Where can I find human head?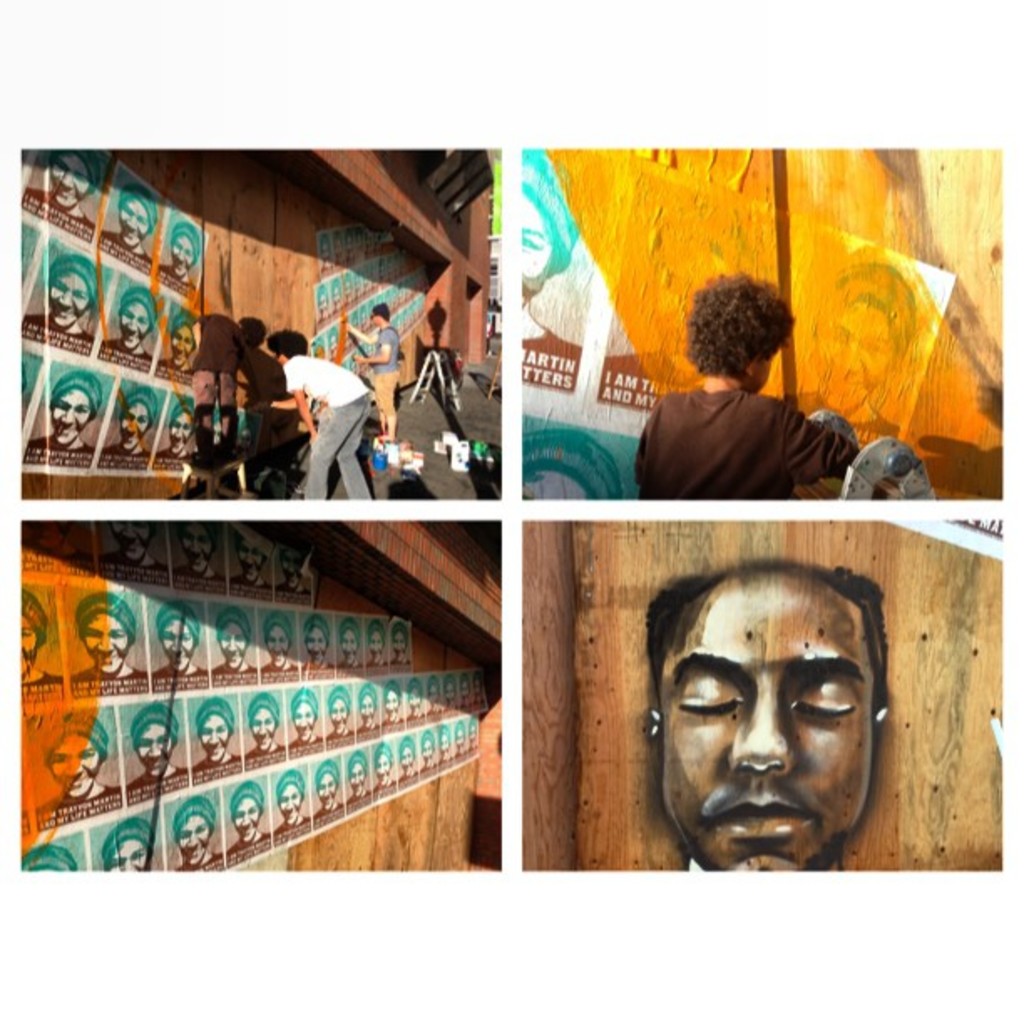
You can find it at 181,524,219,576.
